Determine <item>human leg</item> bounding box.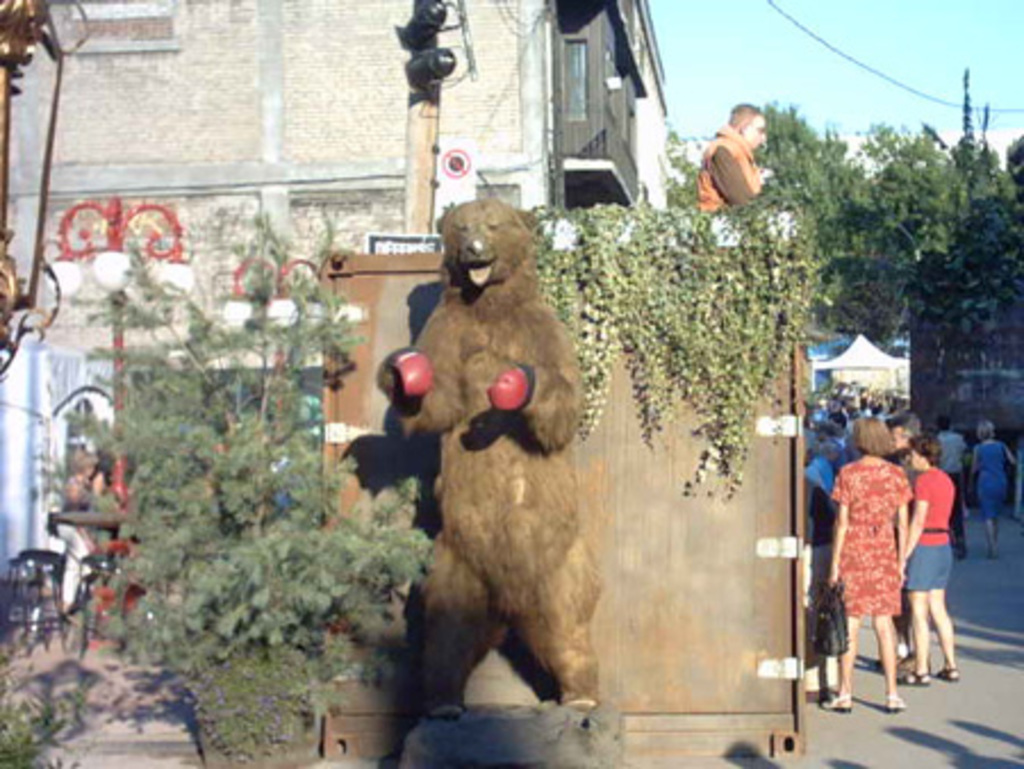
Determined: <bbox>901, 541, 931, 683</bbox>.
